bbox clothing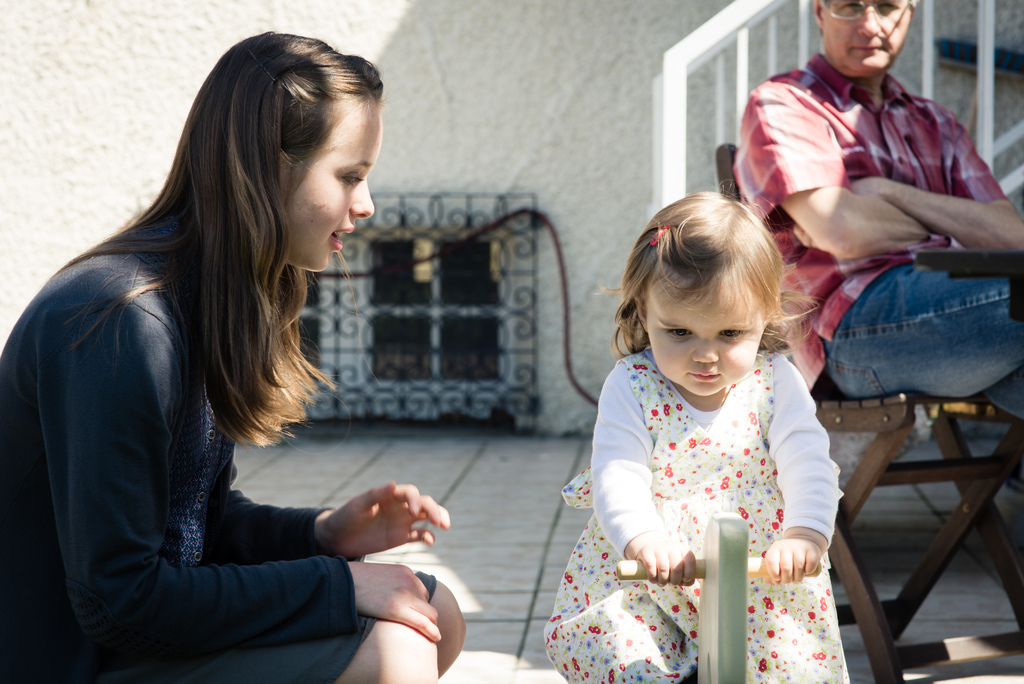
0, 215, 437, 683
